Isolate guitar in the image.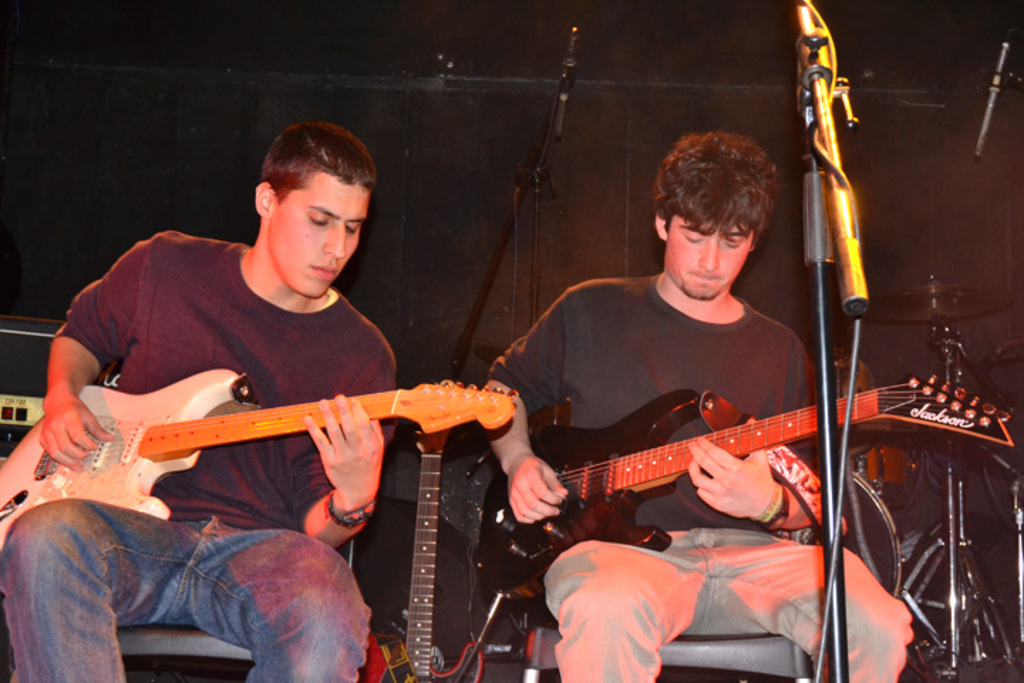
Isolated region: crop(0, 366, 521, 551).
